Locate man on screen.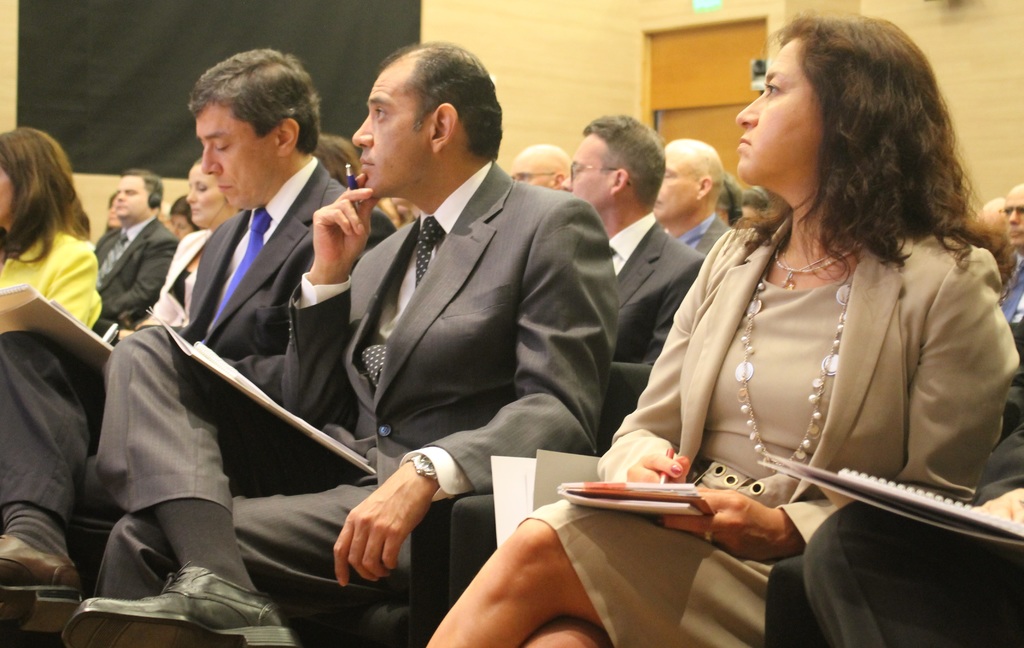
On screen at box=[655, 136, 735, 252].
